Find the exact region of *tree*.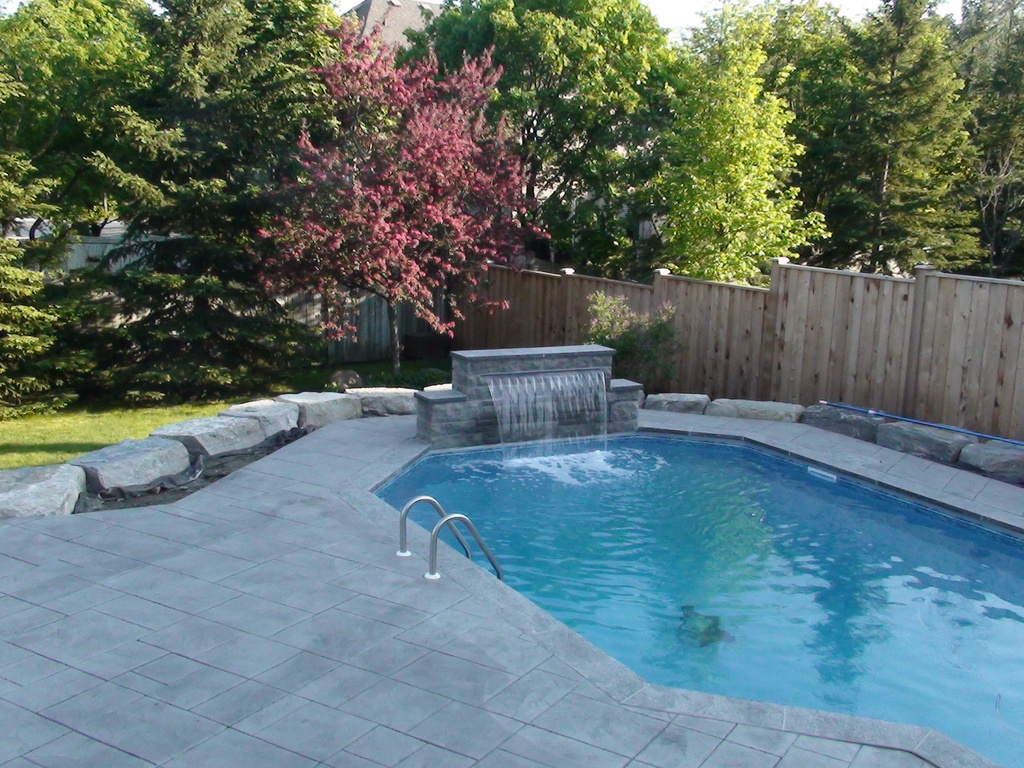
Exact region: [755,44,992,276].
